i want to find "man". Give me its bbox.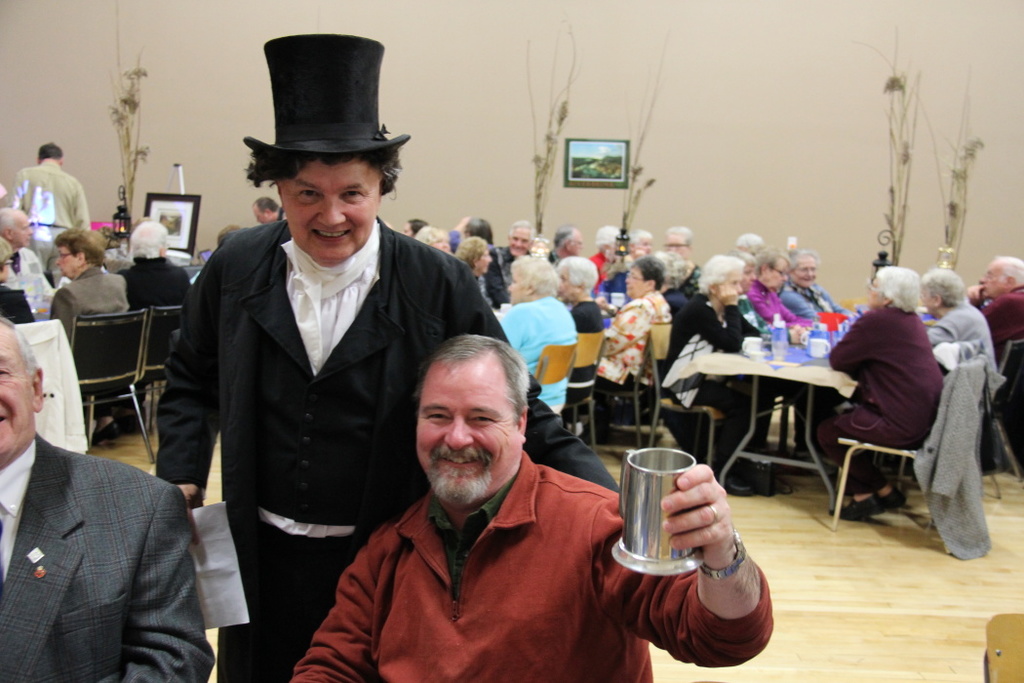
pyautogui.locateOnScreen(5, 133, 85, 264).
